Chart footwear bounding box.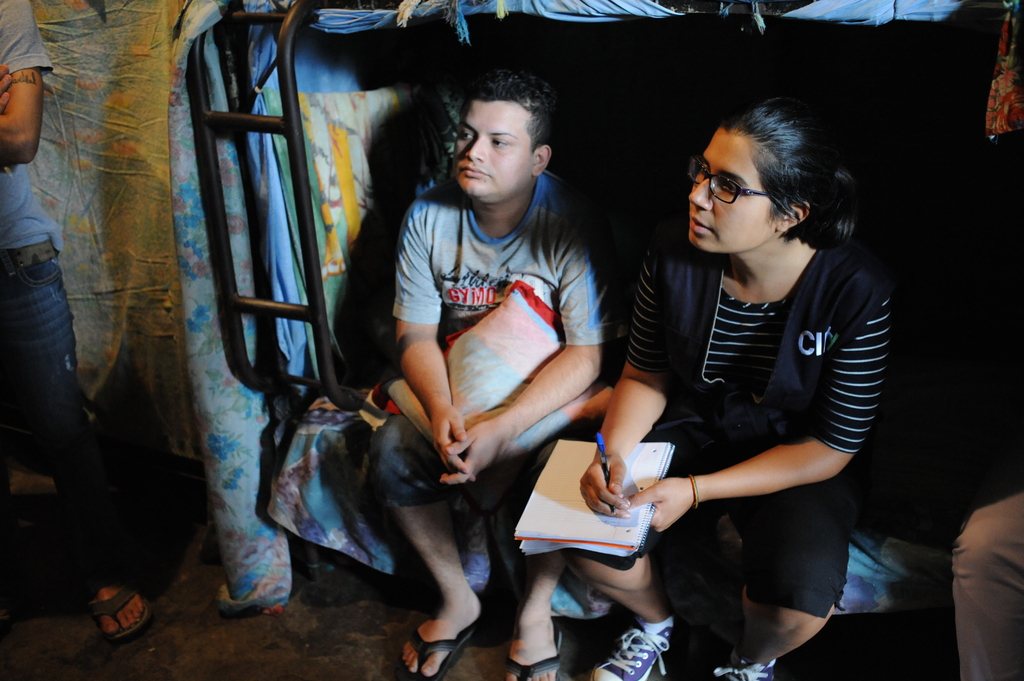
Charted: pyautogui.locateOnScreen(394, 623, 482, 680).
